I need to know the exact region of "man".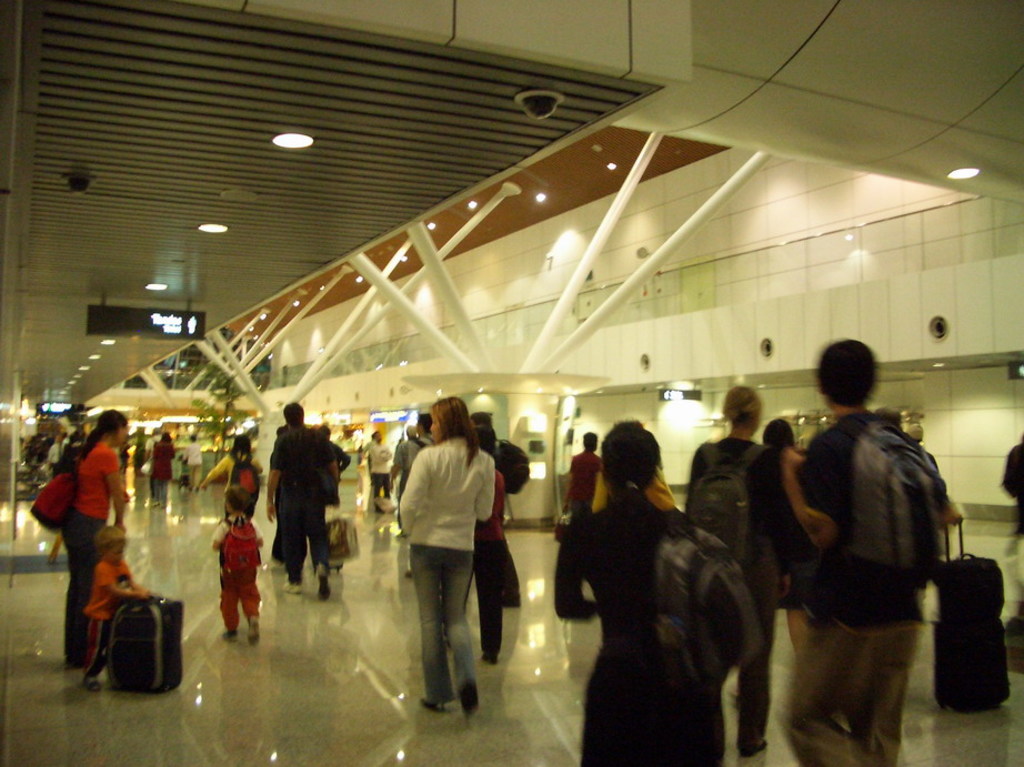
Region: select_region(43, 432, 68, 475).
